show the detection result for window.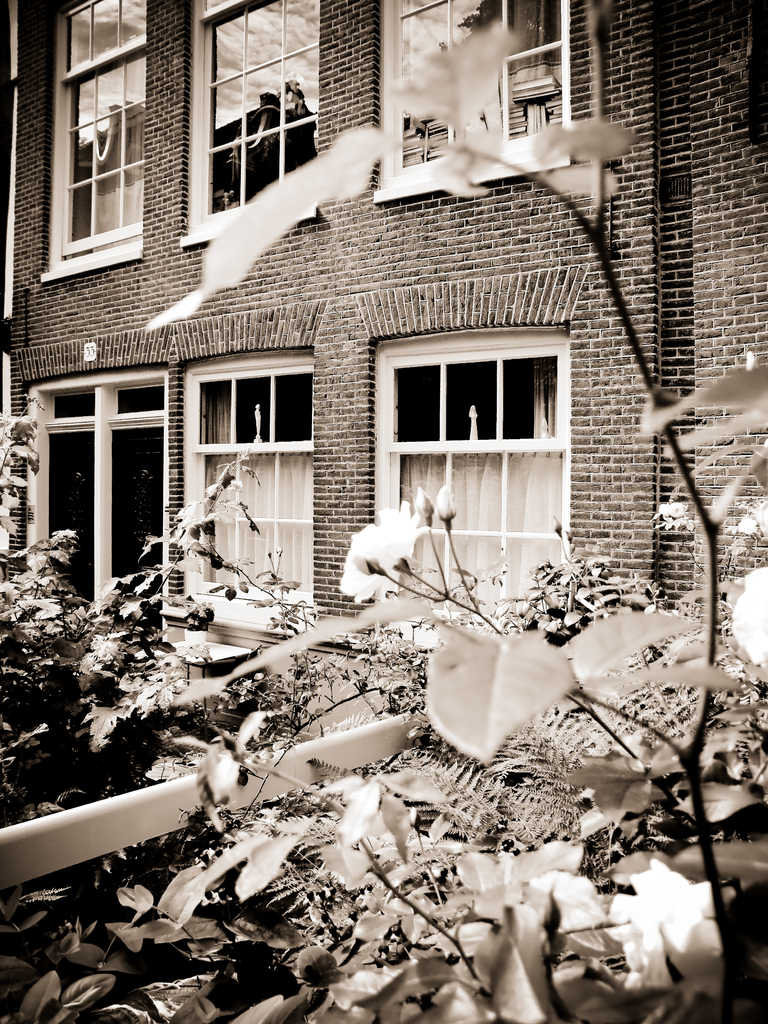
l=168, t=303, r=324, b=640.
